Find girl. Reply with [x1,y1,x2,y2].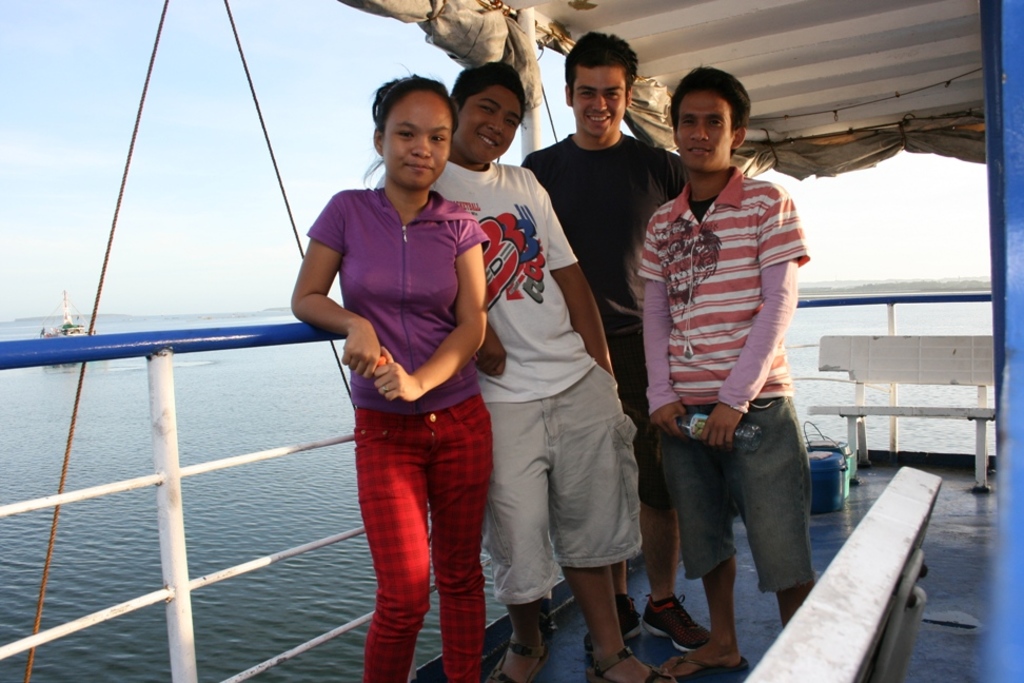
[288,67,493,678].
